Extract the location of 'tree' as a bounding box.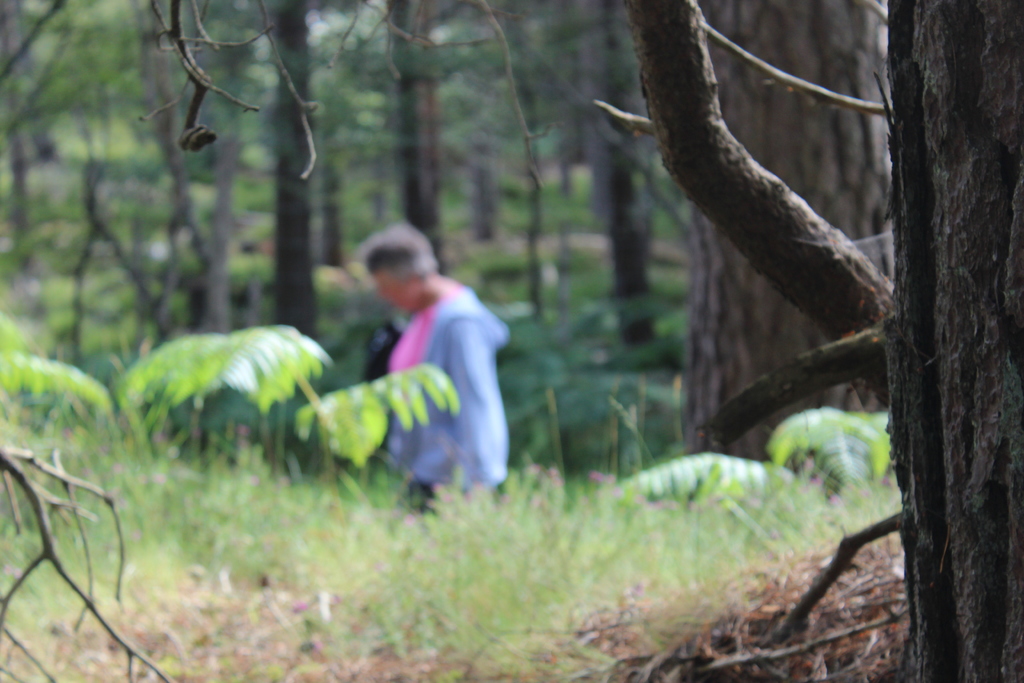
<bbox>595, 0, 1023, 682</bbox>.
